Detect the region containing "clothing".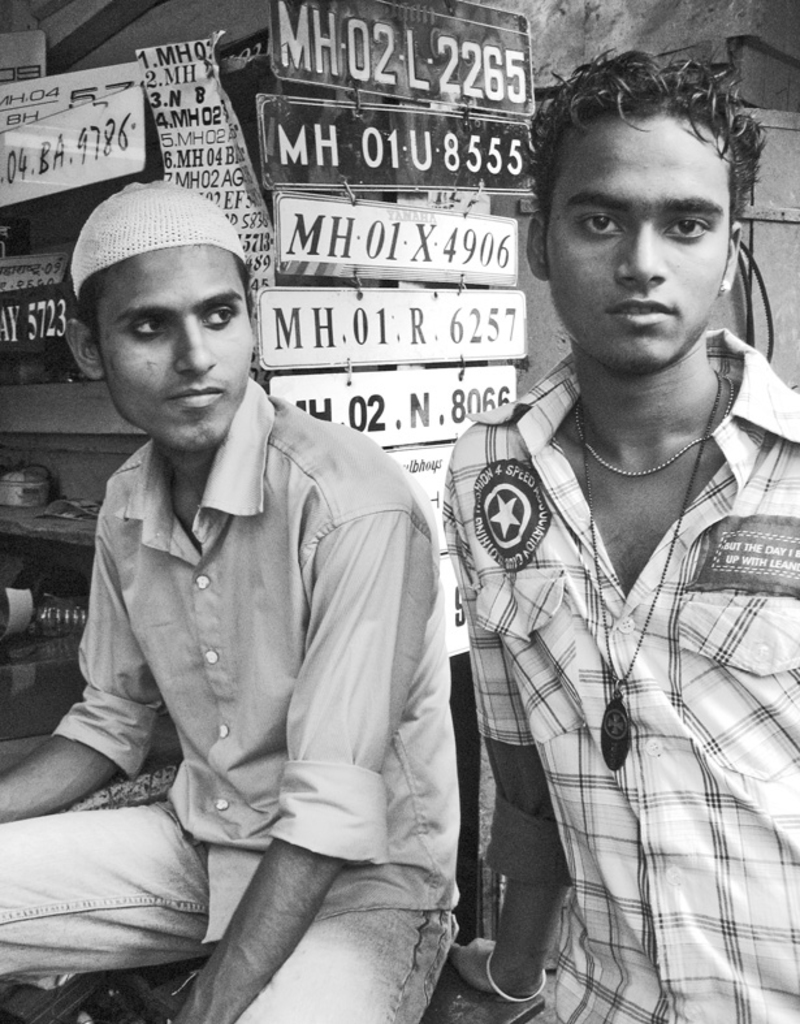
x1=446 y1=330 x2=799 y2=1023.
